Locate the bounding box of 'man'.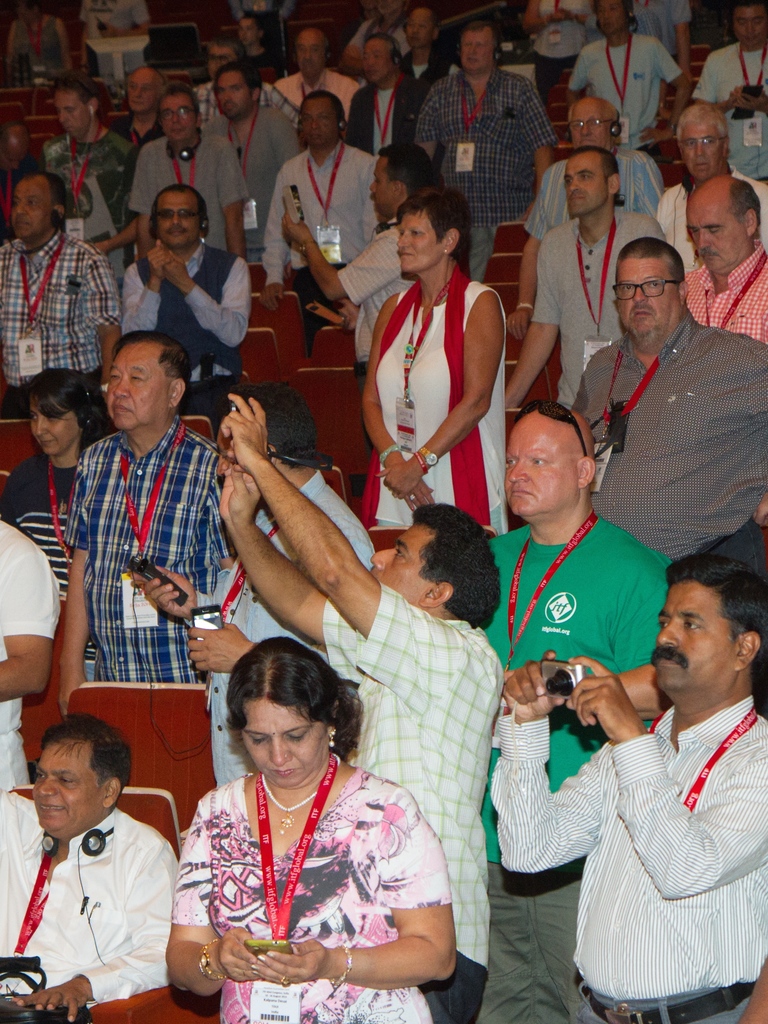
Bounding box: BBox(504, 104, 660, 337).
